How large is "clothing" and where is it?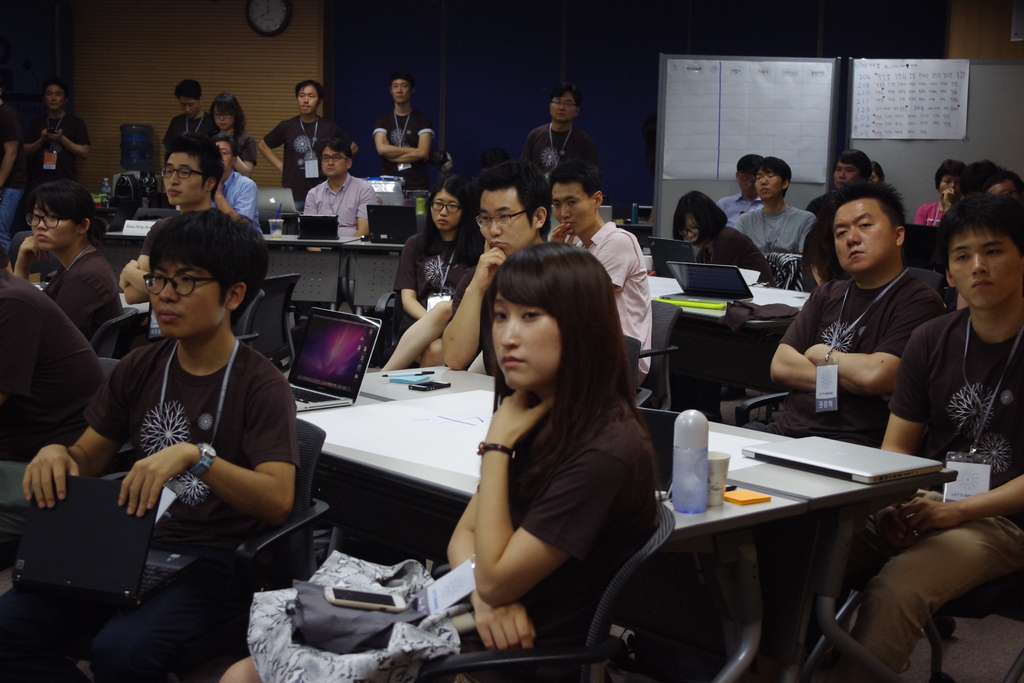
Bounding box: (916,202,943,230).
